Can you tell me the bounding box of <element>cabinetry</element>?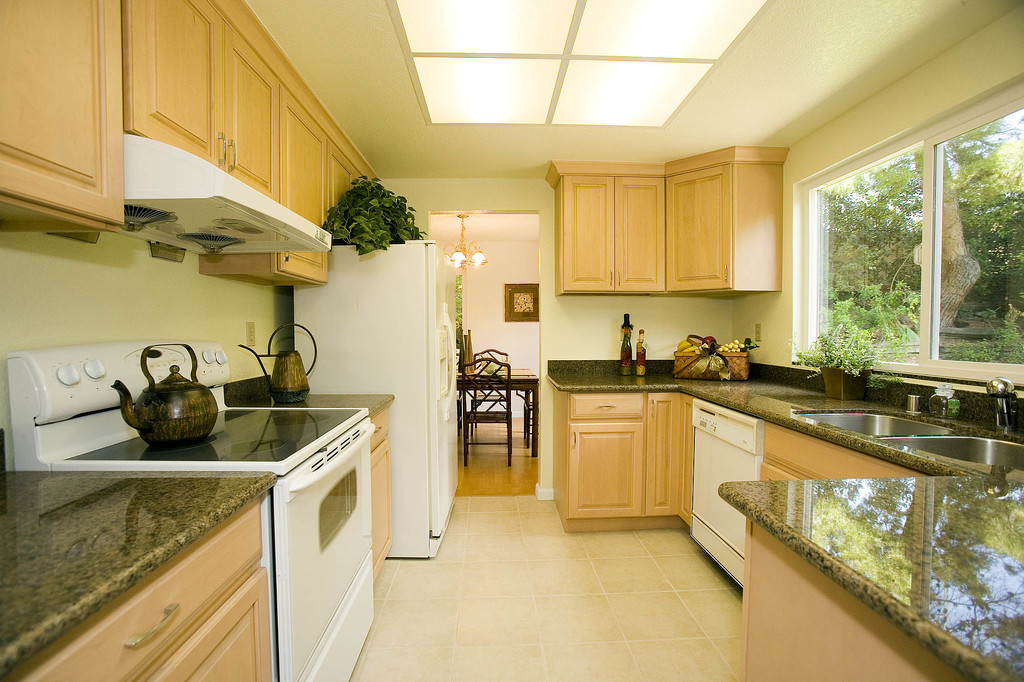
select_region(369, 405, 396, 580).
